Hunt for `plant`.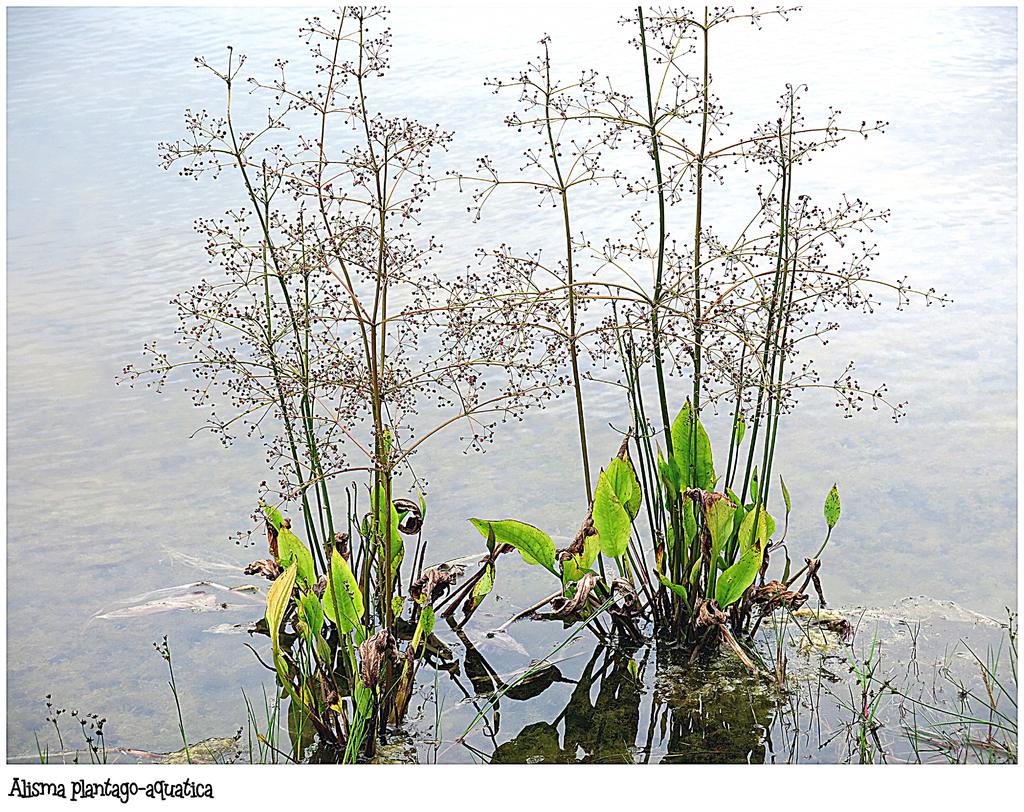
Hunted down at bbox=[37, 701, 88, 766].
